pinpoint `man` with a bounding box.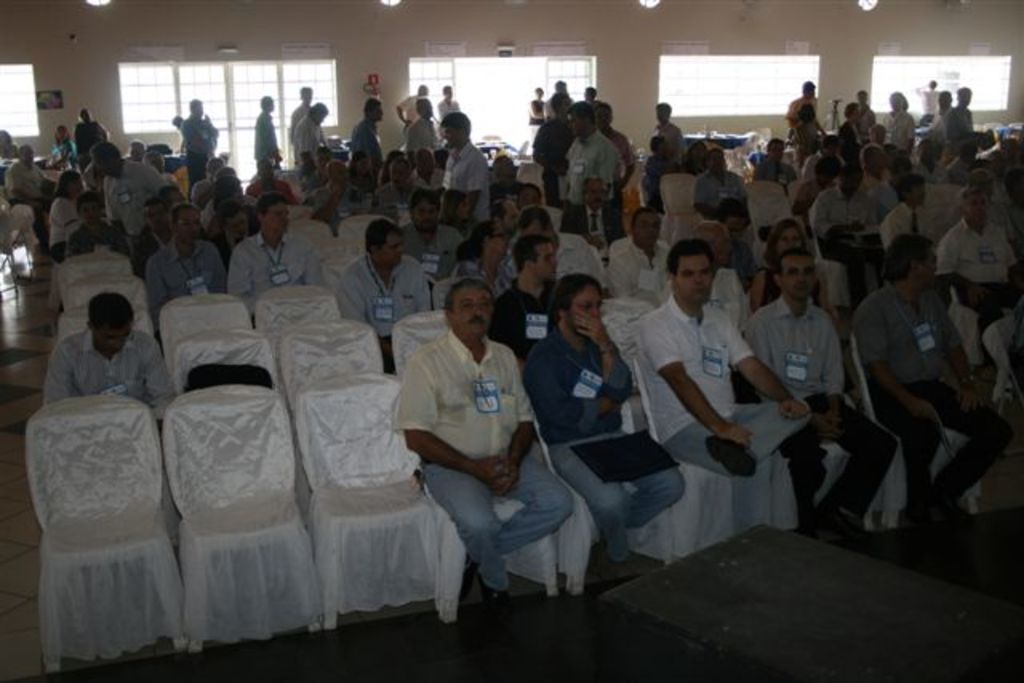
{"x1": 406, "y1": 94, "x2": 435, "y2": 144}.
